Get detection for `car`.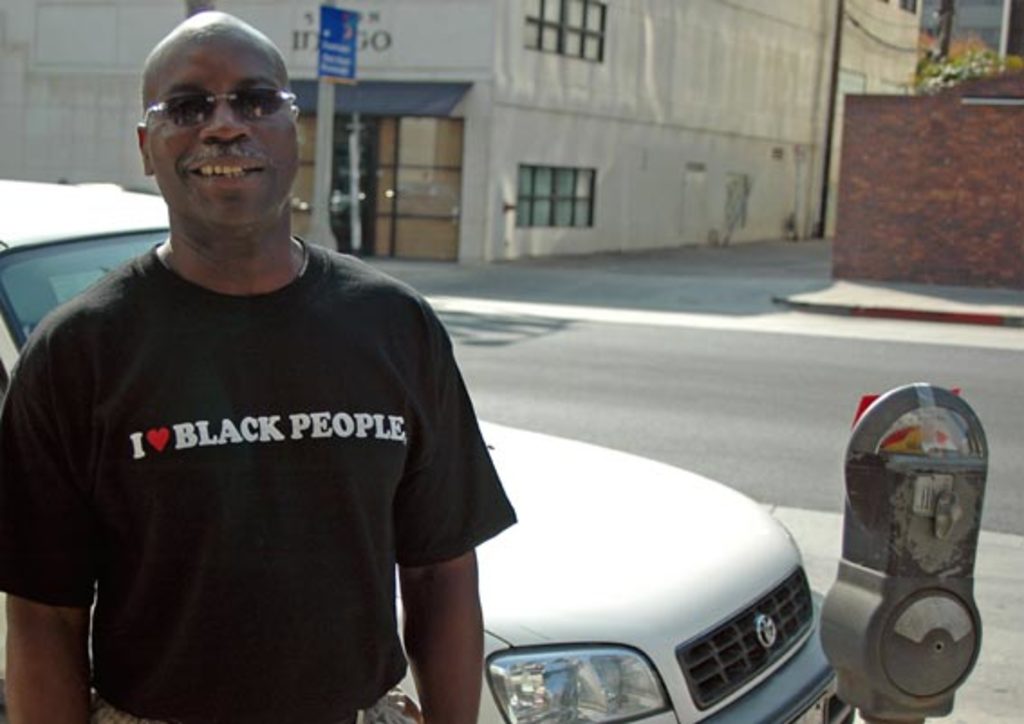
Detection: <bbox>27, 188, 934, 702</bbox>.
